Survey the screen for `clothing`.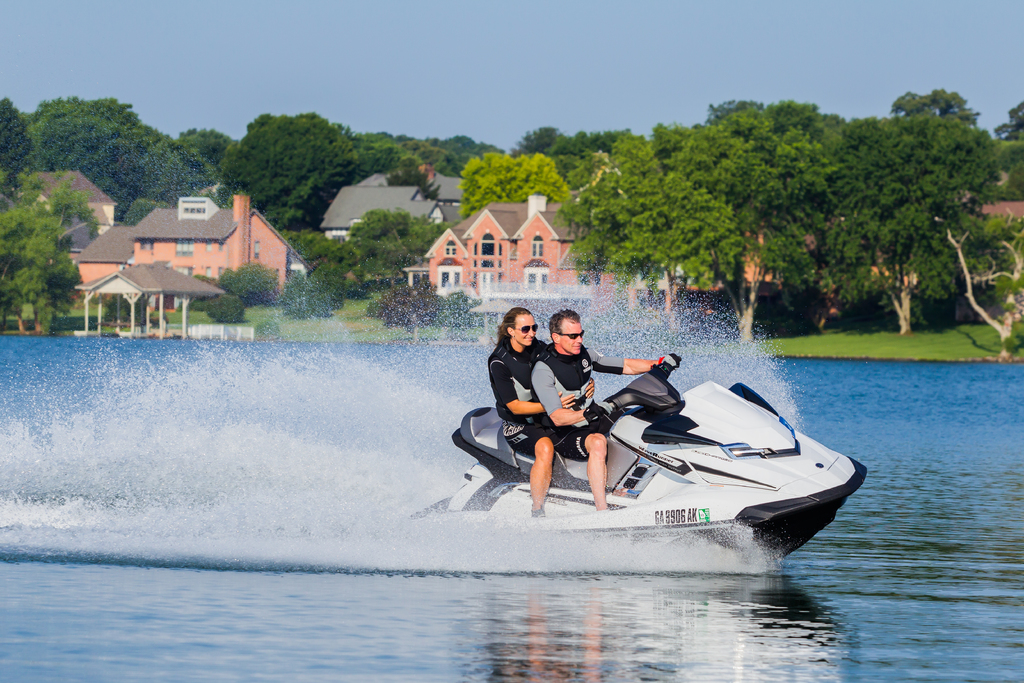
Survey found: box(482, 338, 547, 459).
